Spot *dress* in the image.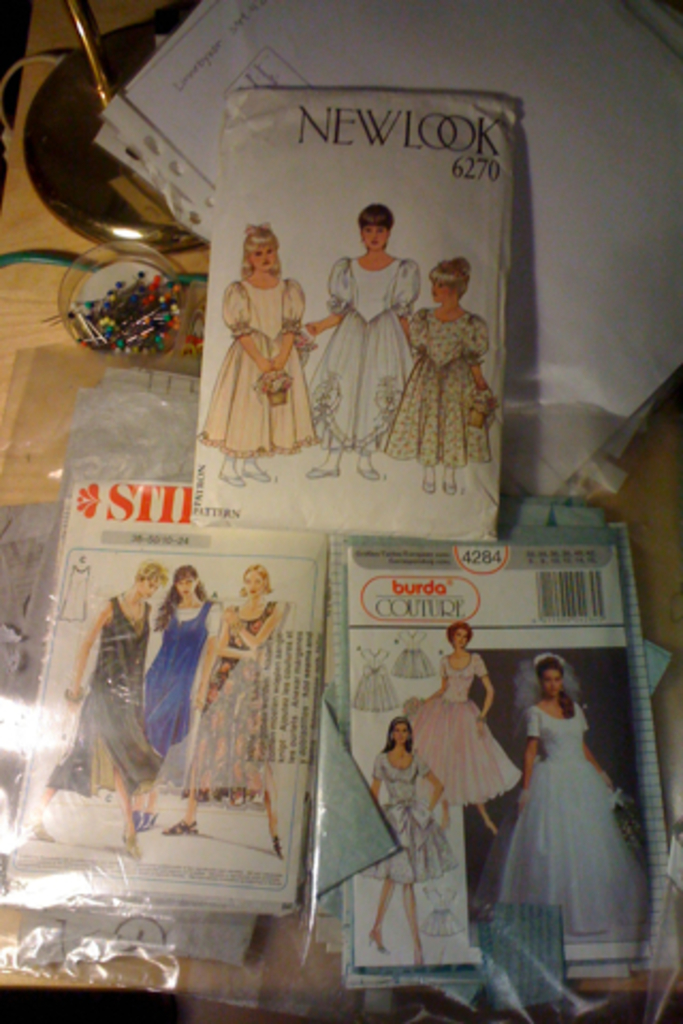
*dress* found at [499, 700, 634, 932].
